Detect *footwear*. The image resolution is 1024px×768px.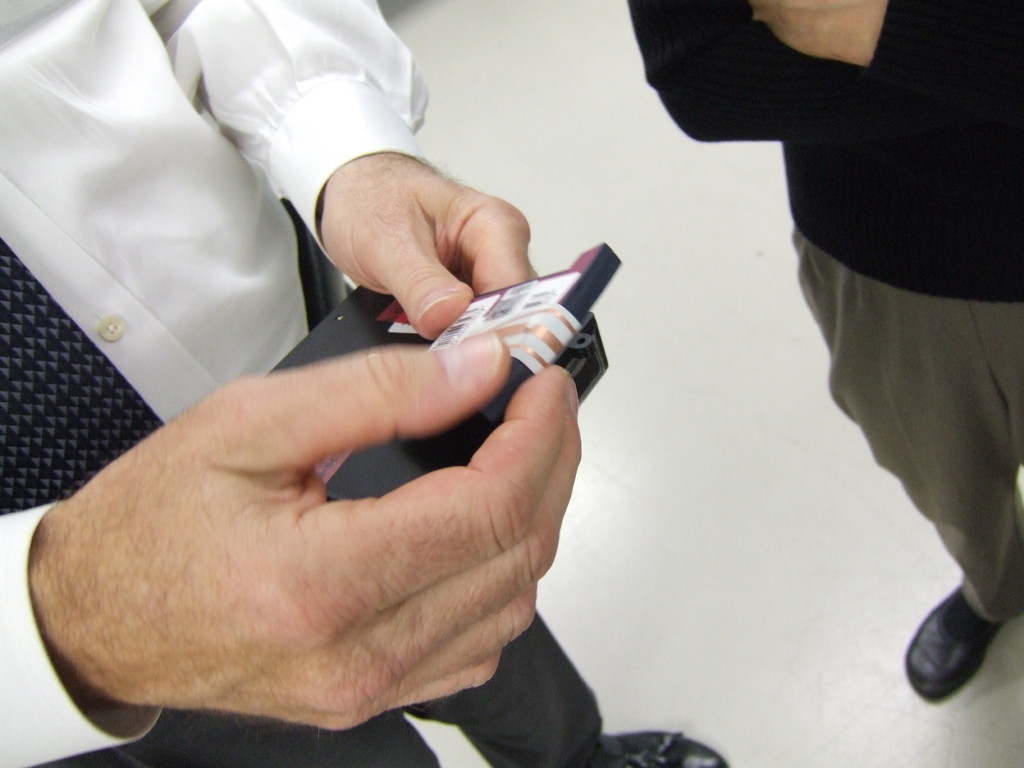
pyautogui.locateOnScreen(913, 573, 1018, 720).
